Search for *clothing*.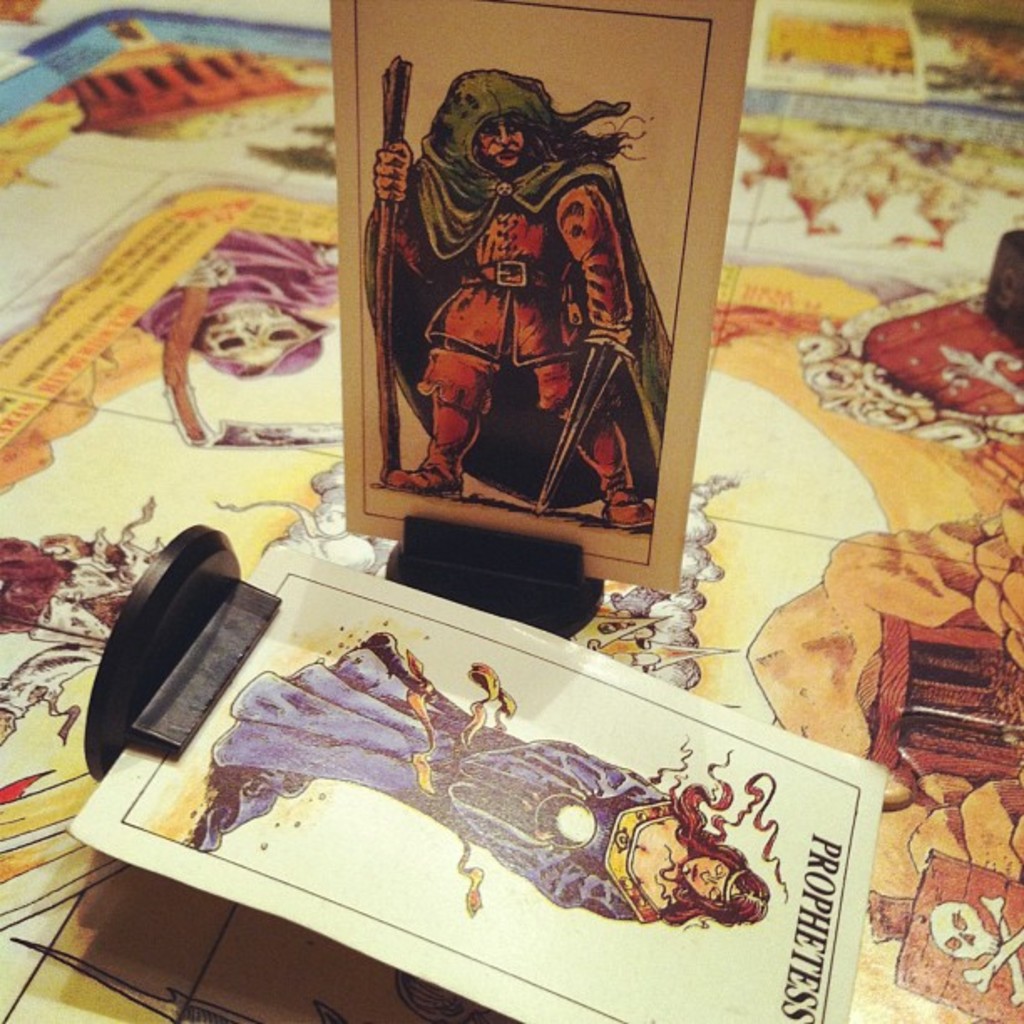
Found at (144, 218, 356, 318).
